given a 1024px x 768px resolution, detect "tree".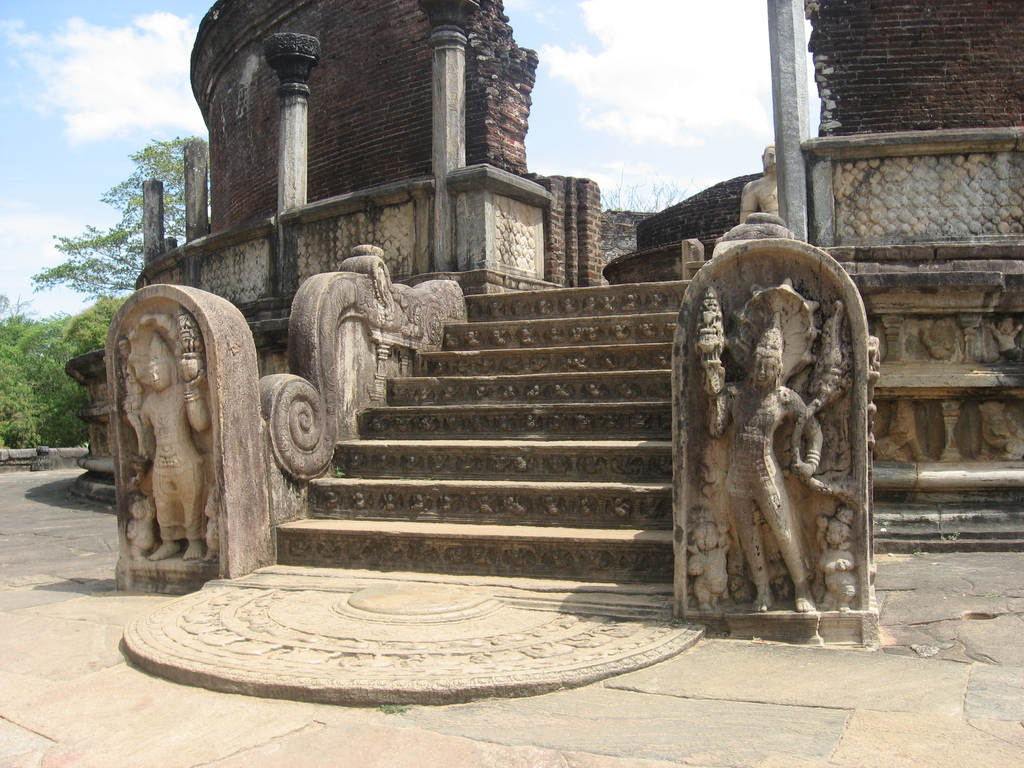
detection(0, 289, 133, 458).
